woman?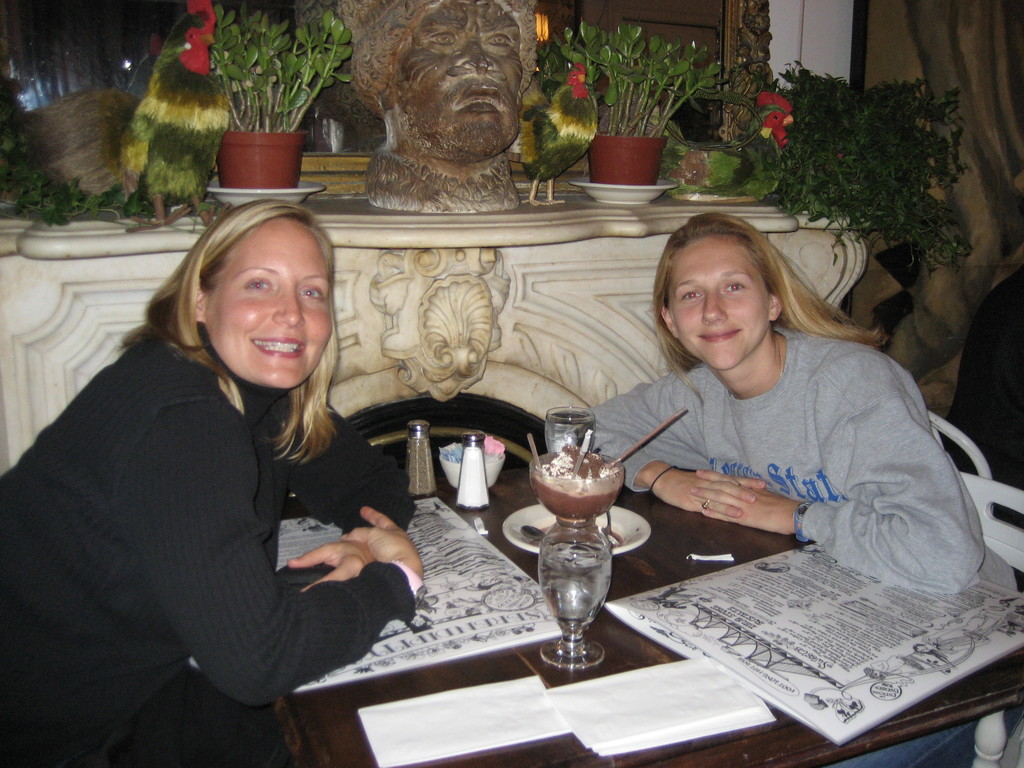
(x1=554, y1=213, x2=1023, y2=767)
